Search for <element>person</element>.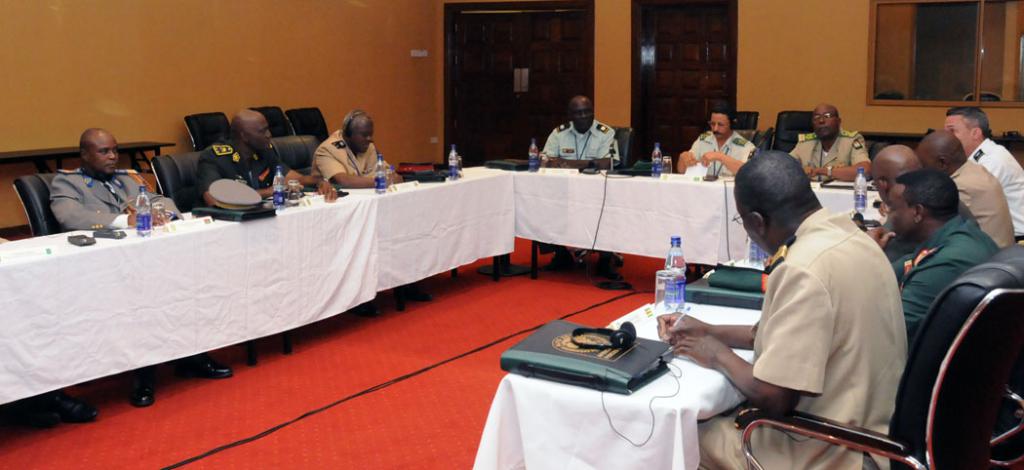
Found at rect(790, 100, 877, 191).
